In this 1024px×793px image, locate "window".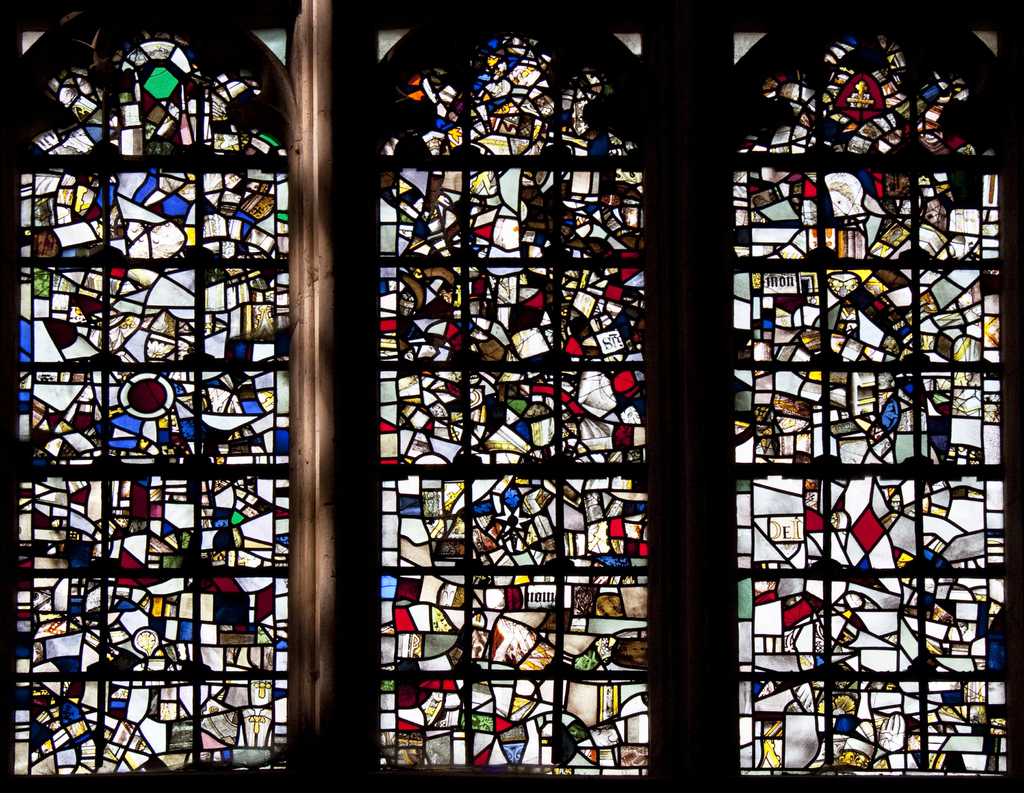
Bounding box: [701, 0, 1023, 792].
